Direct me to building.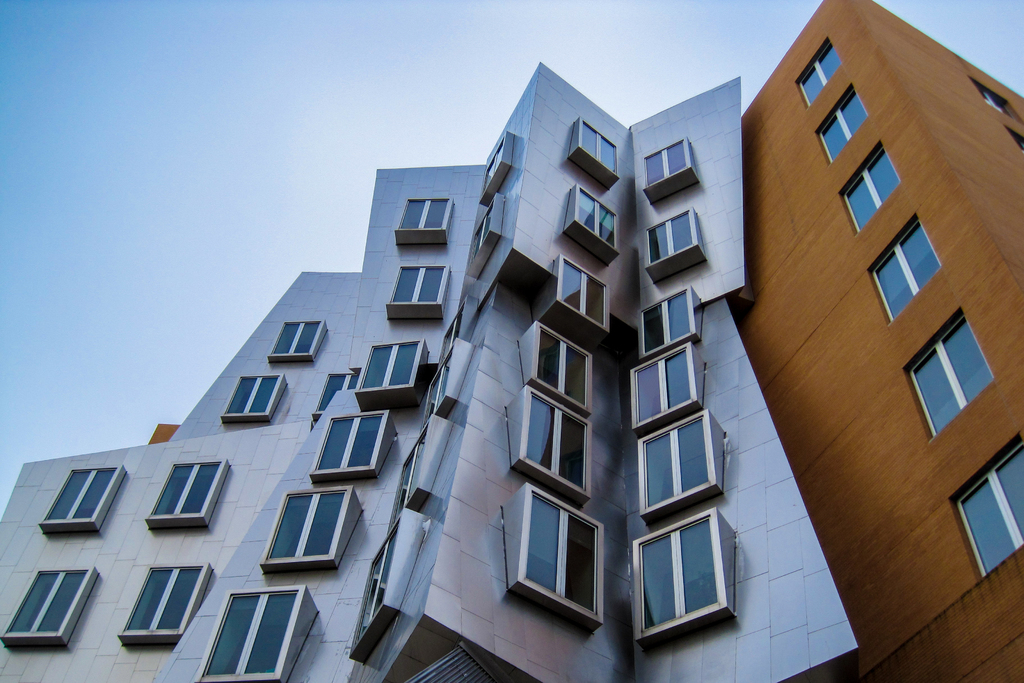
Direction: BBox(728, 0, 1023, 682).
